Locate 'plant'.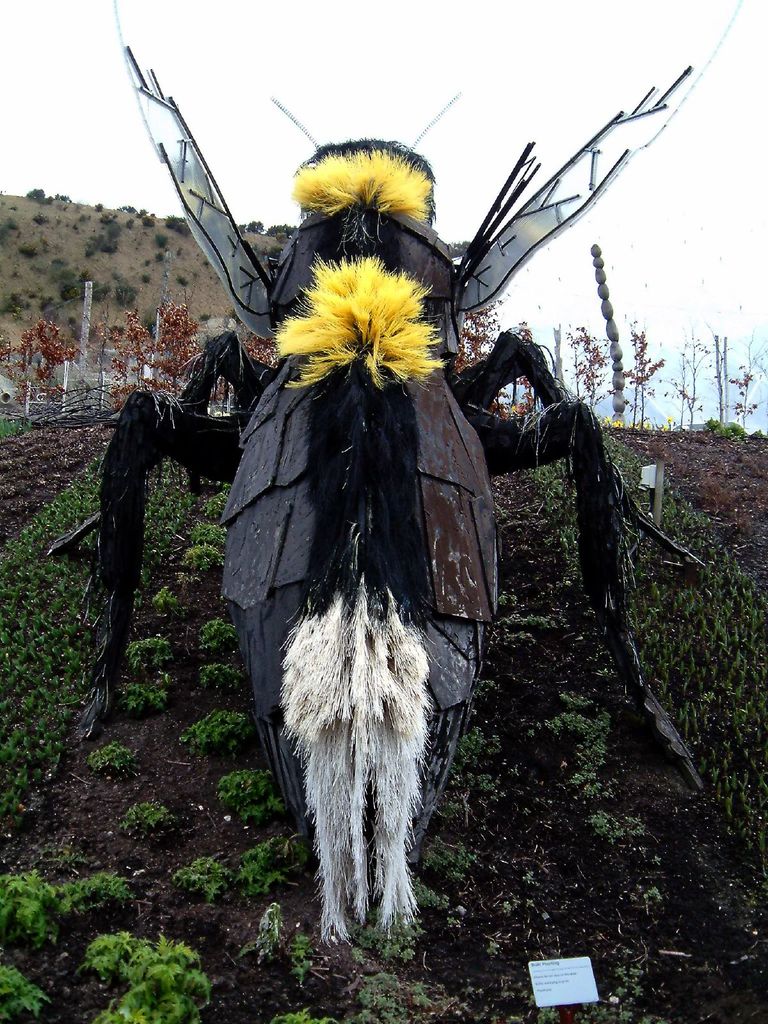
Bounding box: {"left": 170, "top": 540, "right": 221, "bottom": 569}.
